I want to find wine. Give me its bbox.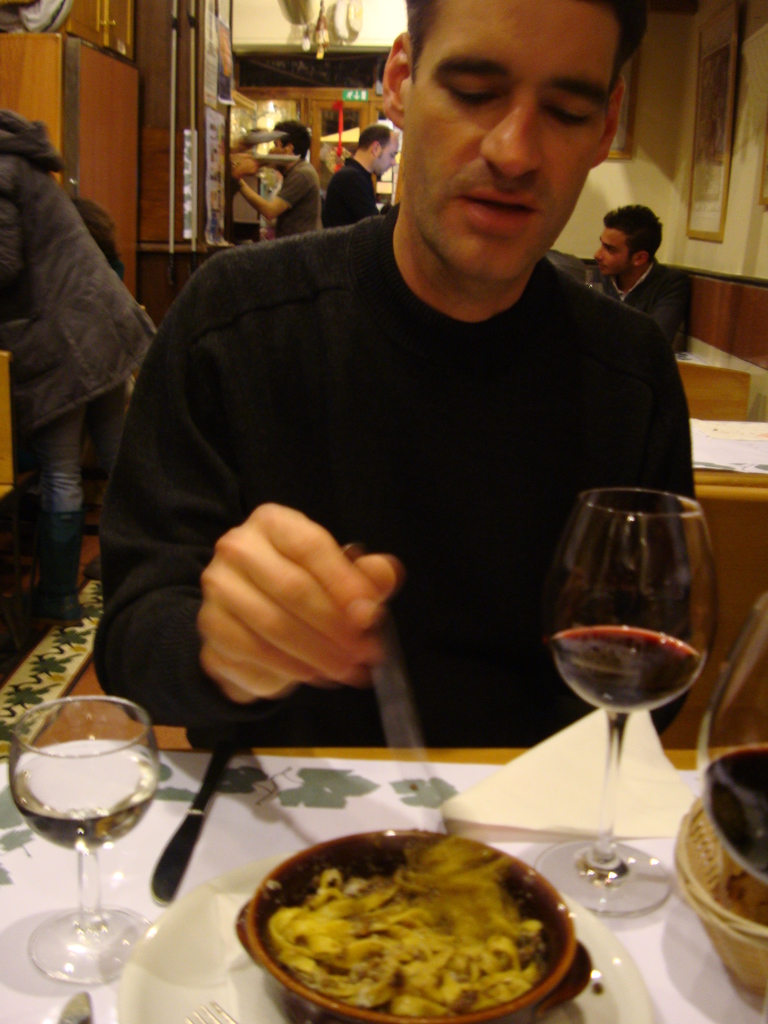
[548,625,699,716].
